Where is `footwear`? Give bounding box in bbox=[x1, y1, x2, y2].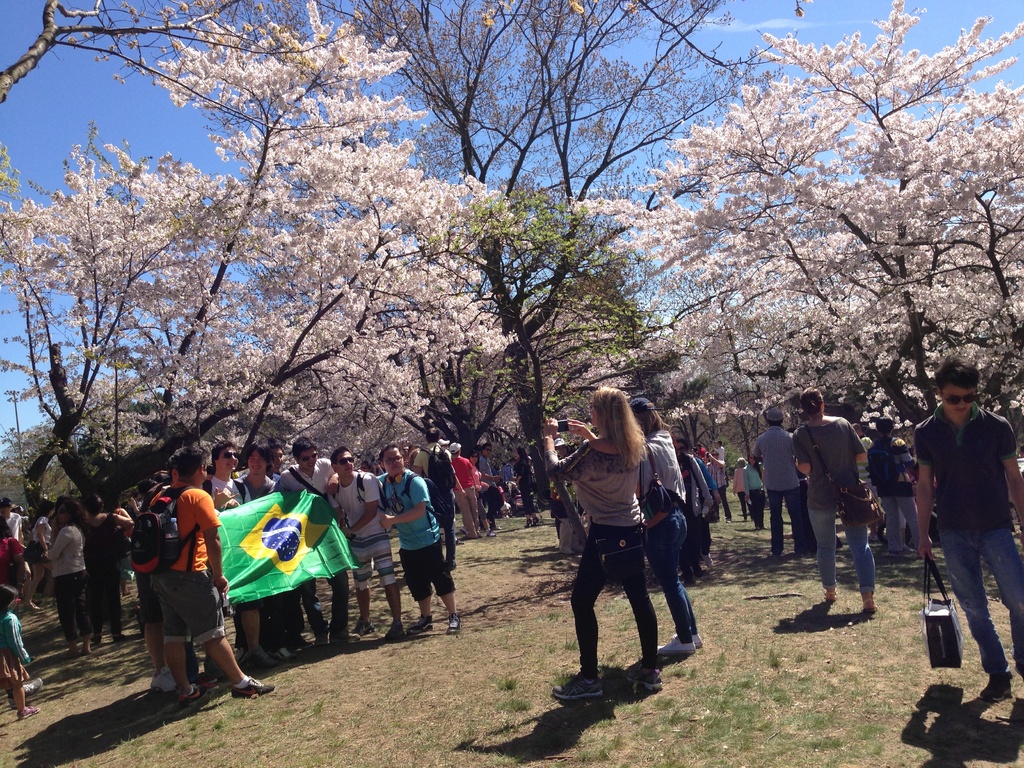
bbox=[21, 706, 40, 722].
